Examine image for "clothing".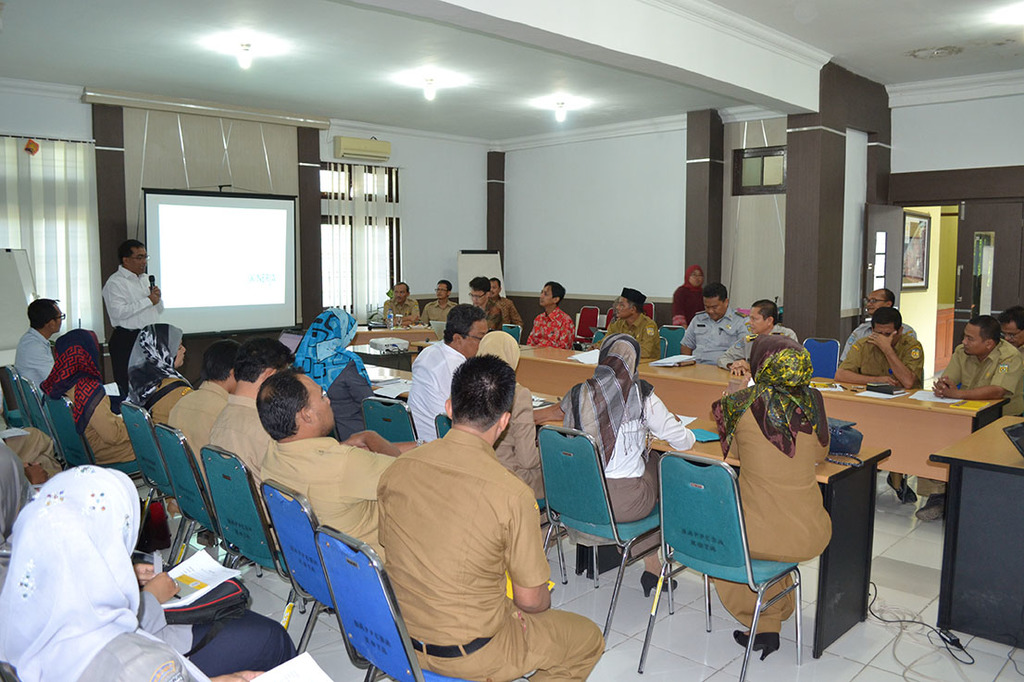
Examination result: select_region(381, 292, 420, 334).
